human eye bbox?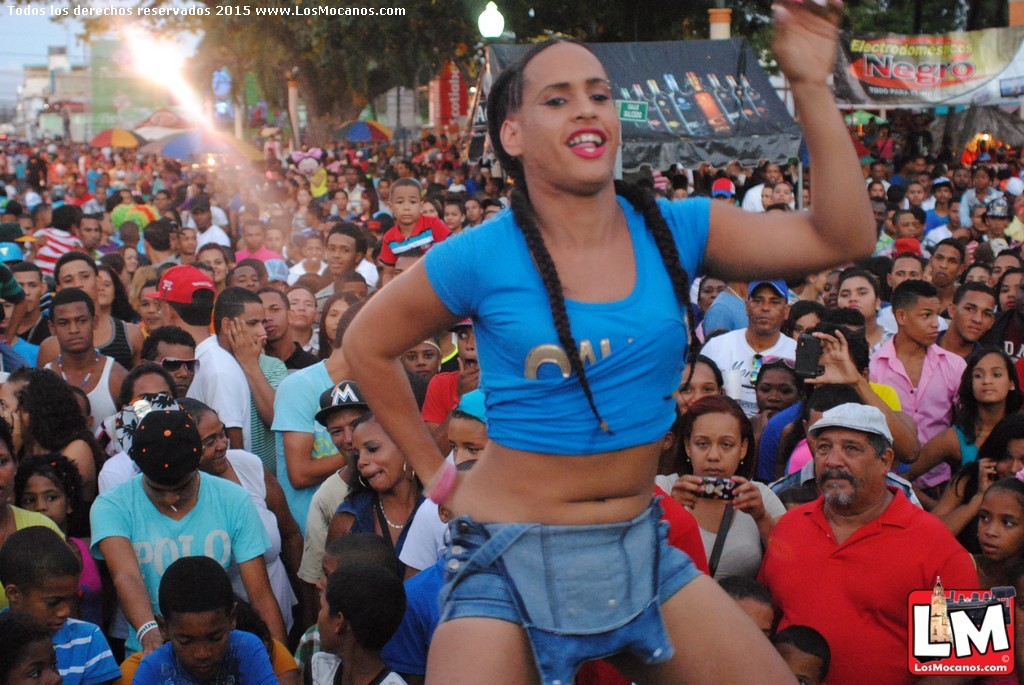
box(795, 325, 800, 332)
